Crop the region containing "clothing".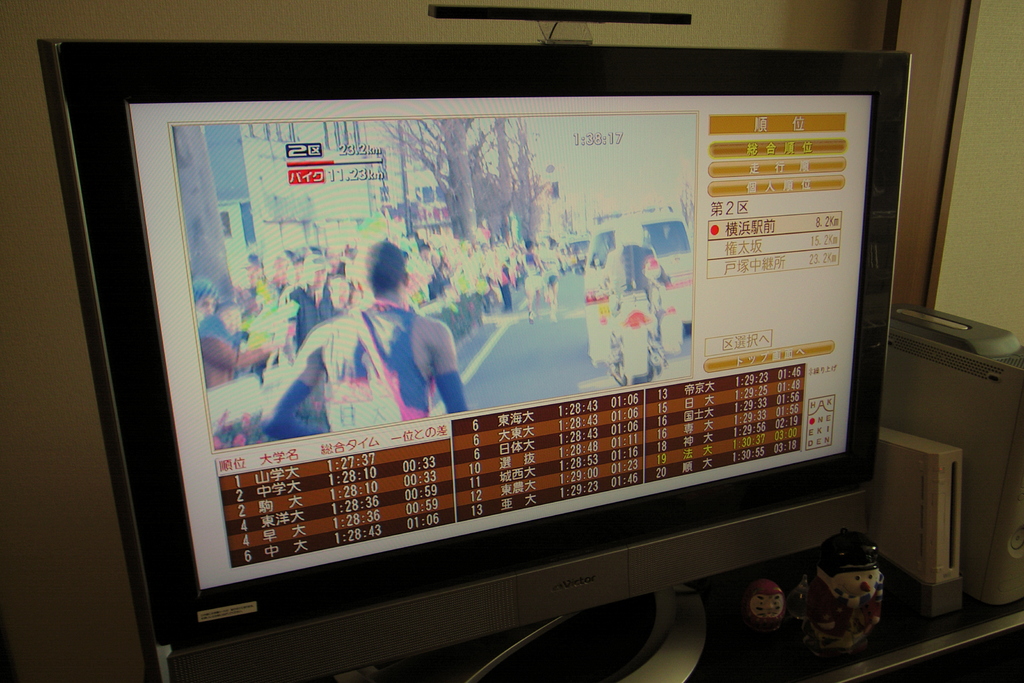
Crop region: <bbox>321, 309, 424, 410</bbox>.
